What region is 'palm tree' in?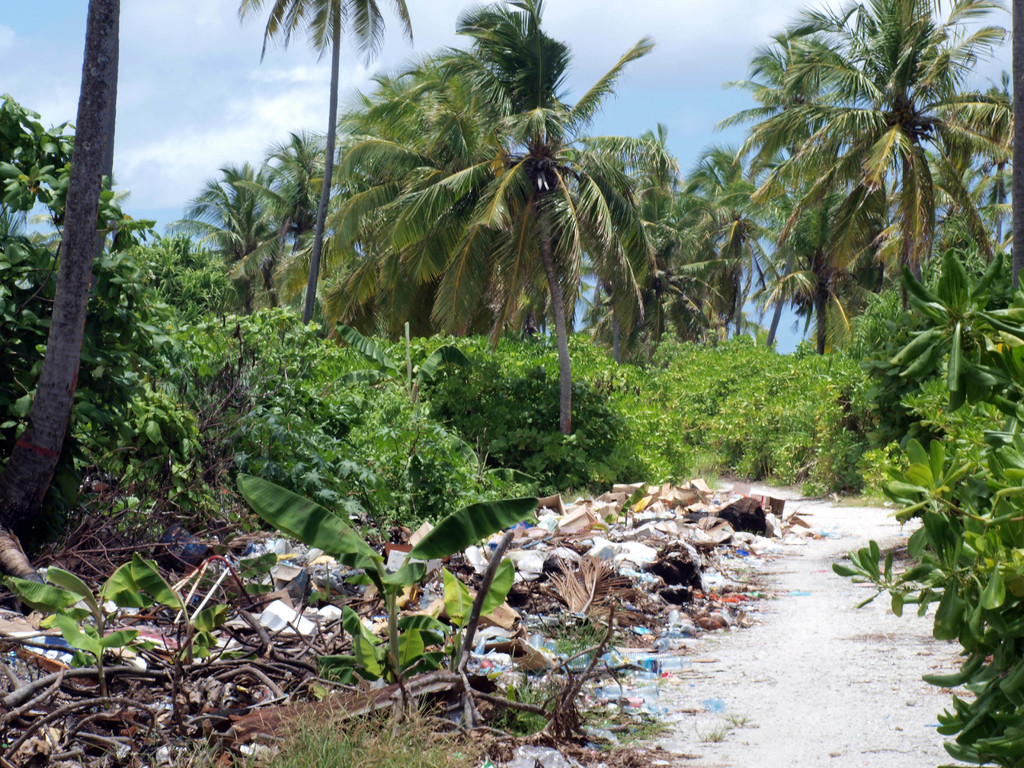
(left=317, top=35, right=514, bottom=344).
